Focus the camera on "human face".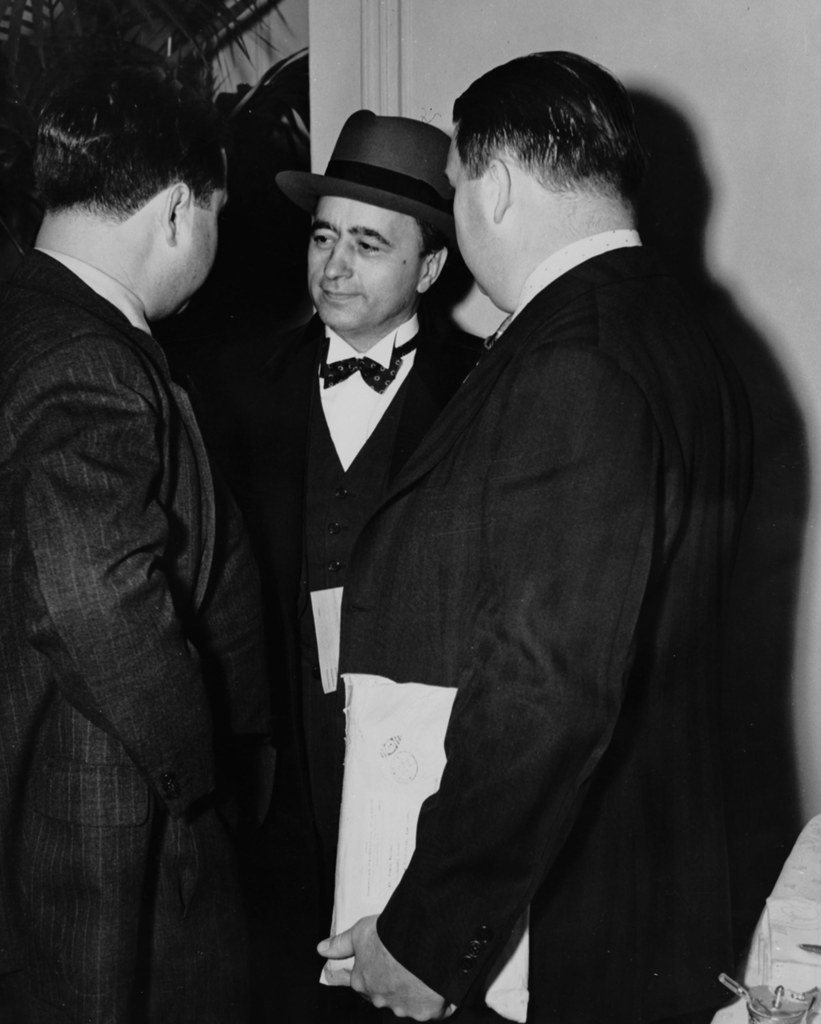
Focus region: x1=455, y1=134, x2=491, y2=275.
